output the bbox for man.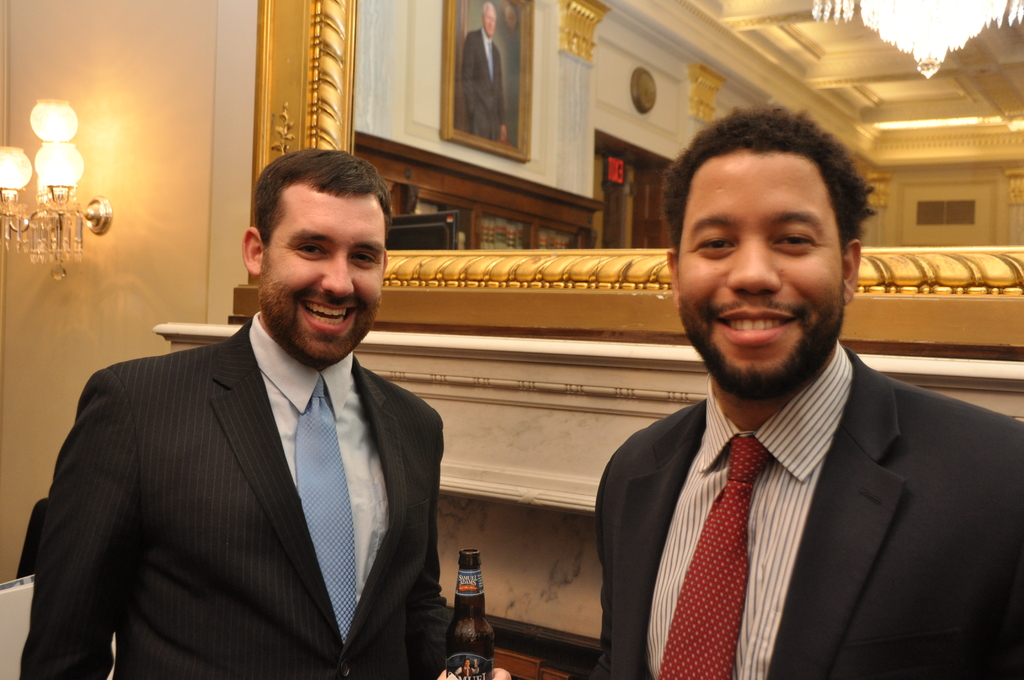
box=[459, 3, 504, 144].
